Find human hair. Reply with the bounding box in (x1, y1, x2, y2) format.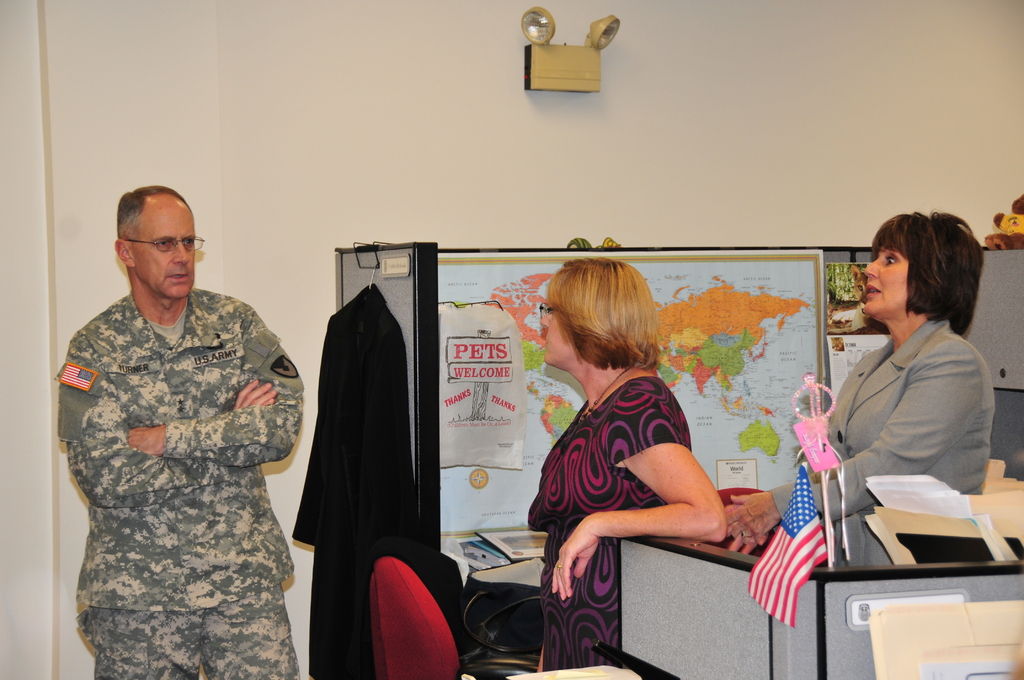
(867, 208, 986, 336).
